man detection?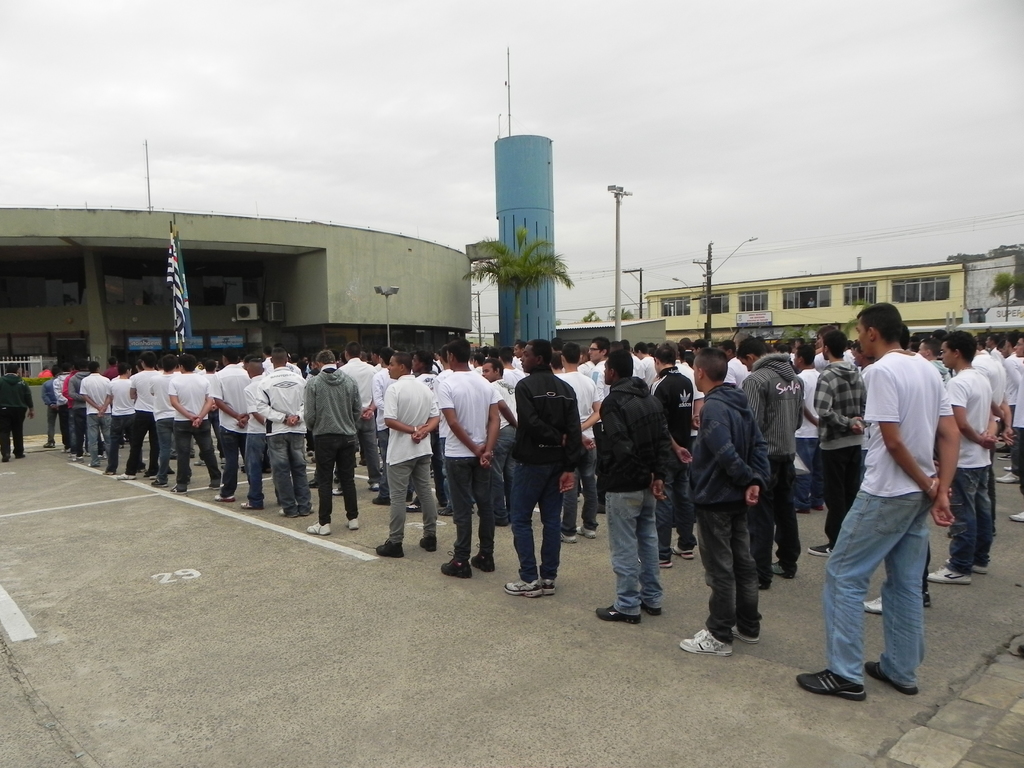
x1=936 y1=326 x2=999 y2=580
